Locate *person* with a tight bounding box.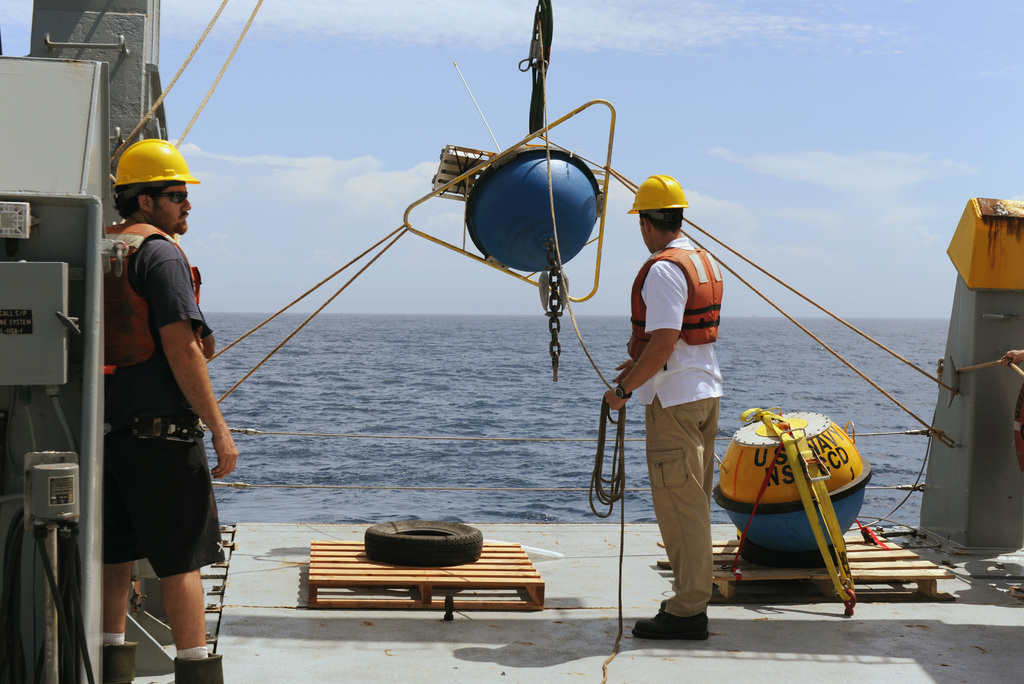
605:172:725:641.
